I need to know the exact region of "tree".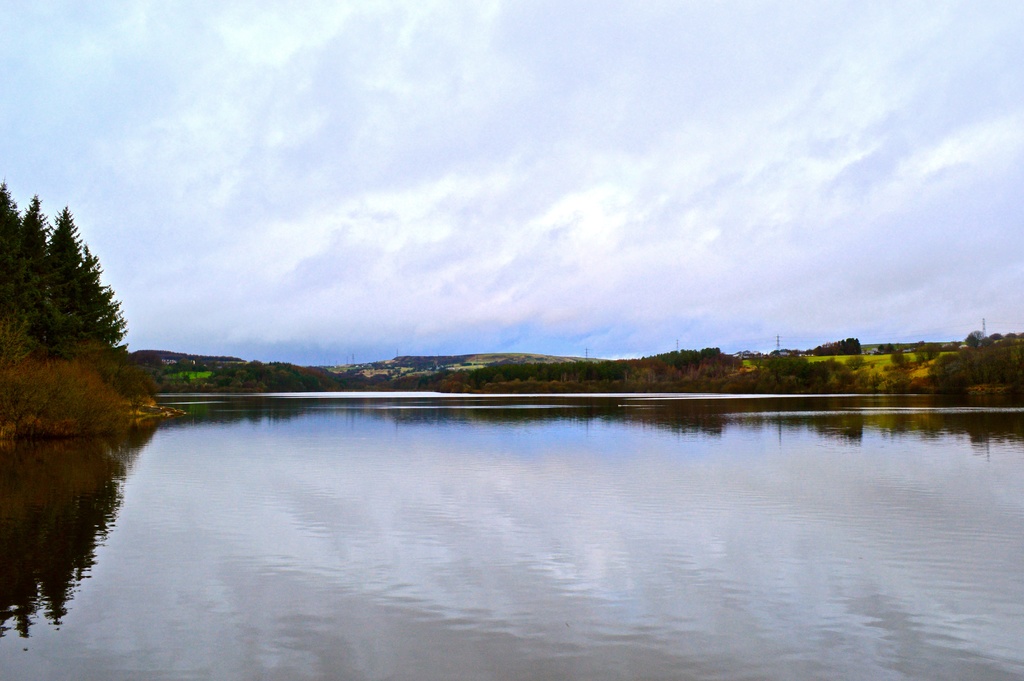
Region: Rect(518, 359, 536, 387).
